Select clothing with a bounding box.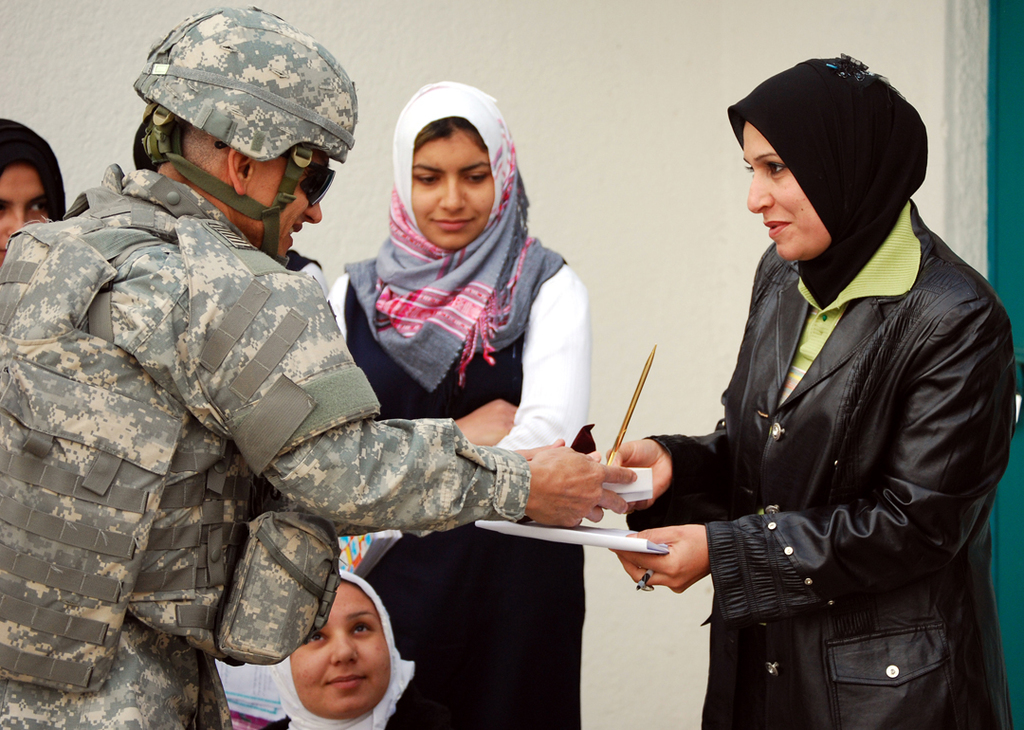
bbox=(258, 567, 451, 729).
